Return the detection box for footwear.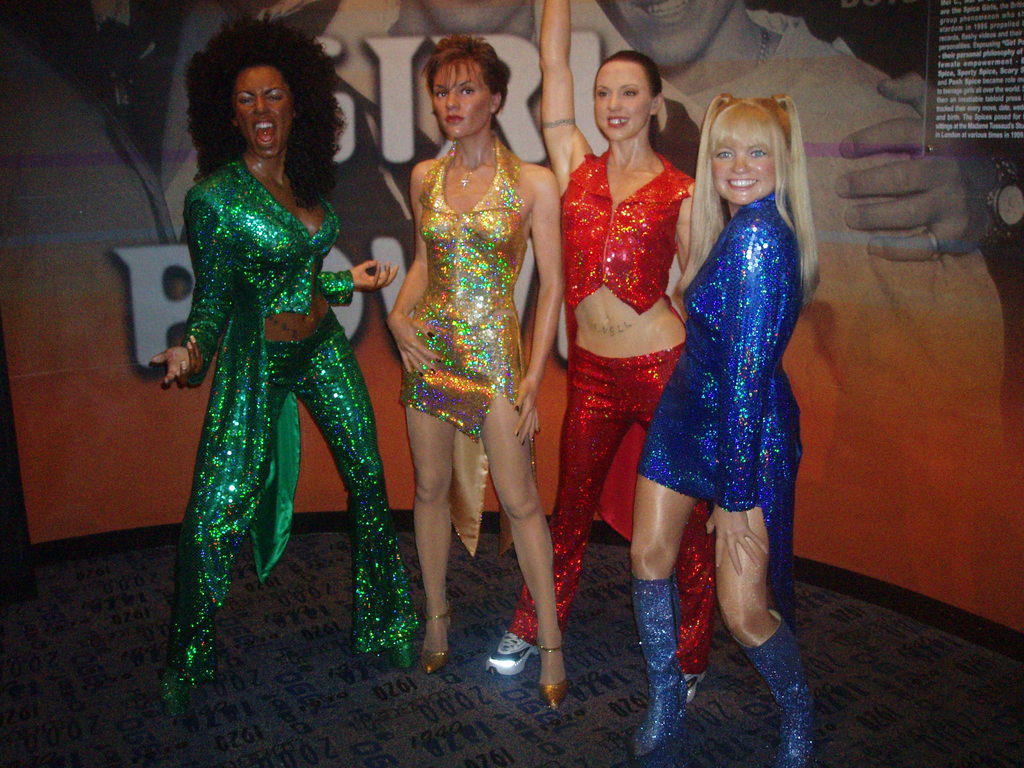
(734,609,816,767).
